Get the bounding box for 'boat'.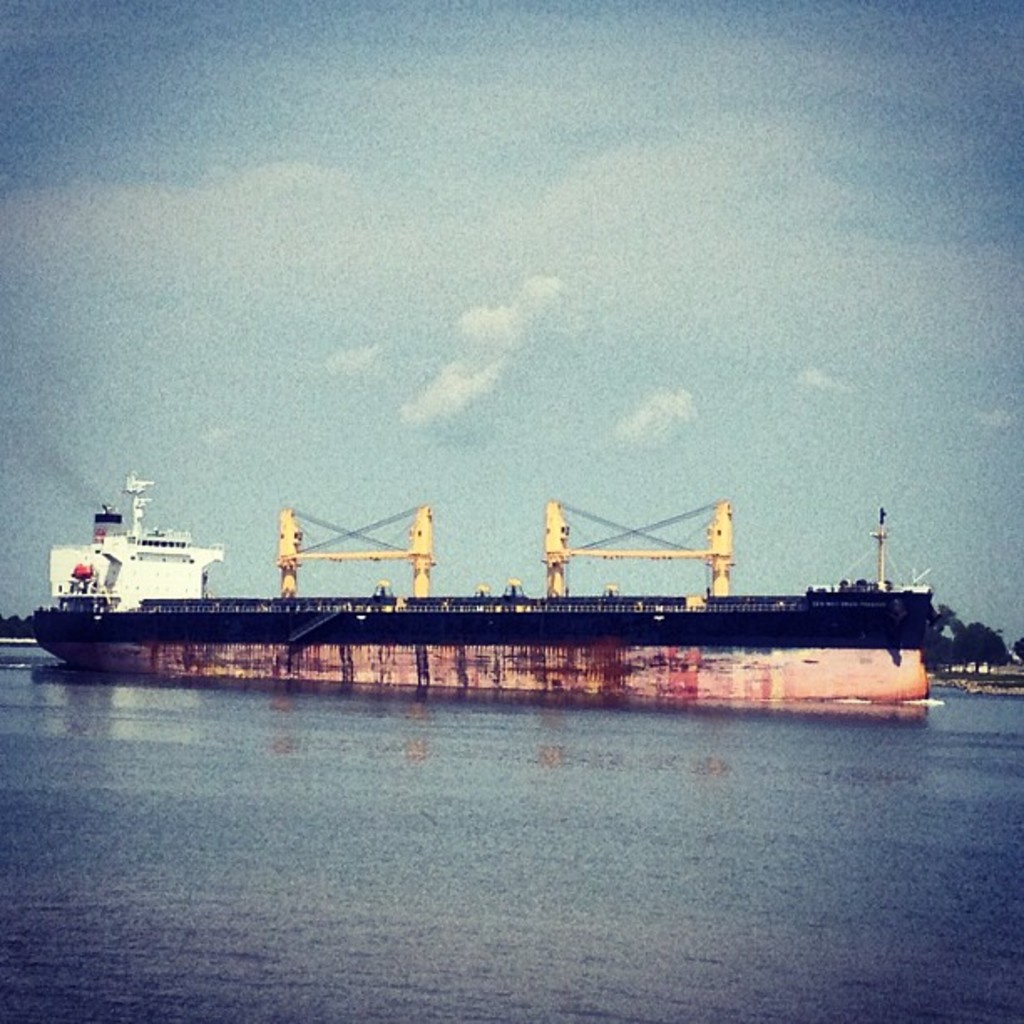
box(3, 465, 1023, 689).
